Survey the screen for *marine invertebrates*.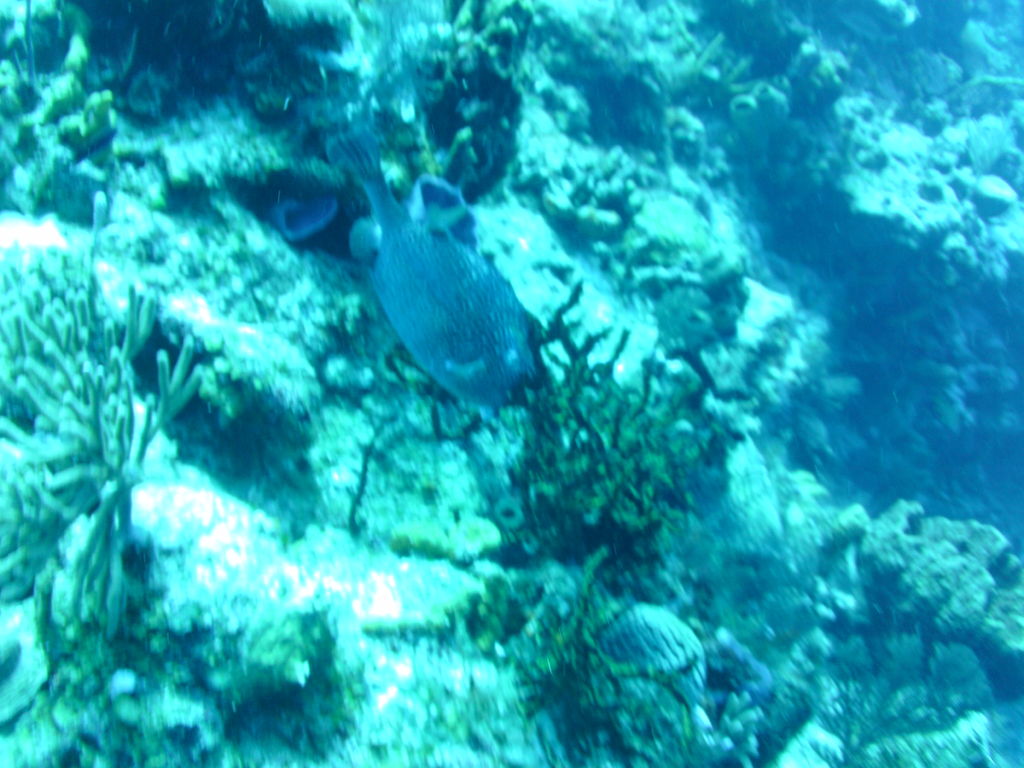
Survey found: 0, 0, 147, 214.
